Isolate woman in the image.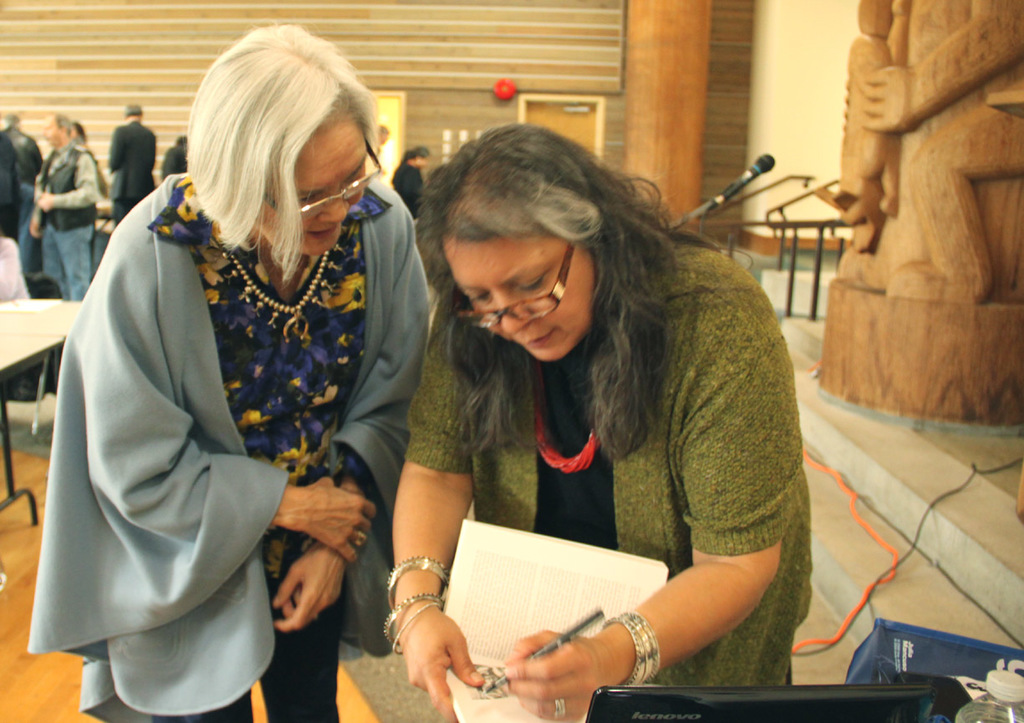
Isolated region: [380, 120, 824, 722].
